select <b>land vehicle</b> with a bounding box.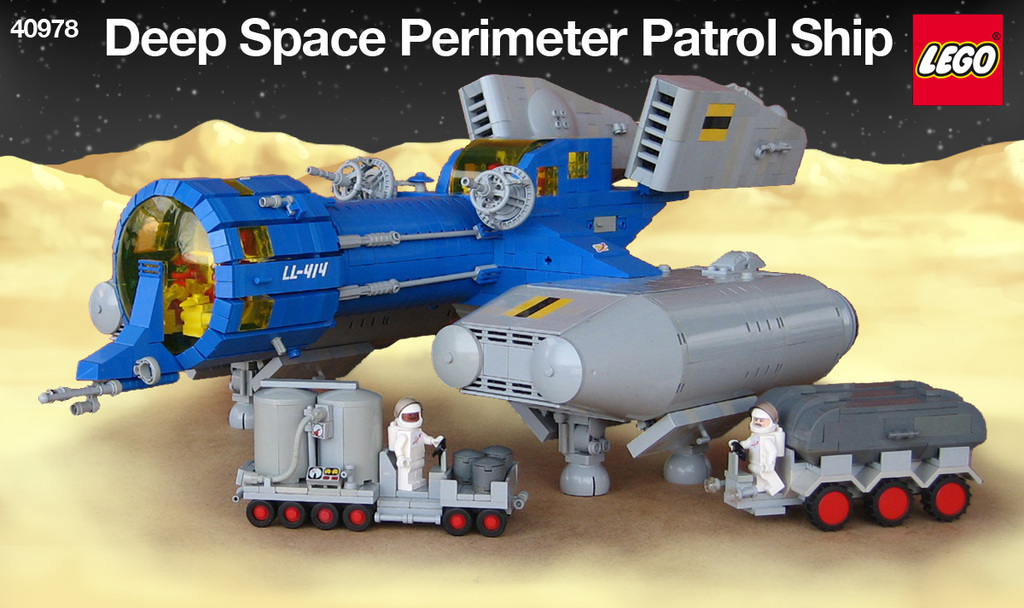
box=[227, 334, 526, 536].
